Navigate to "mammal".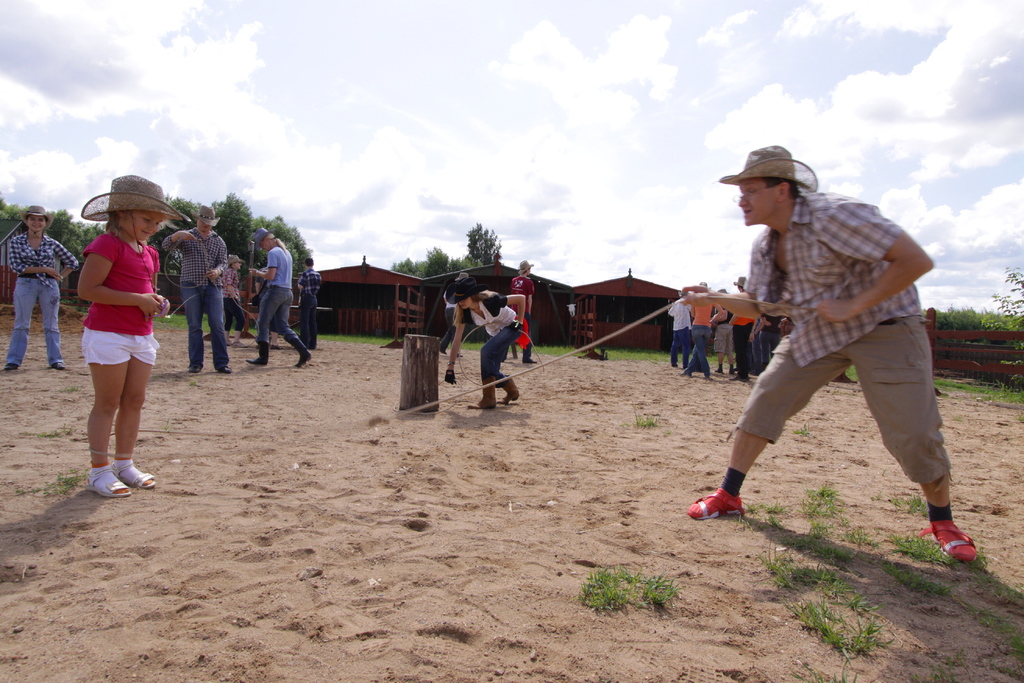
Navigation target: [left=158, top=201, right=232, bottom=378].
